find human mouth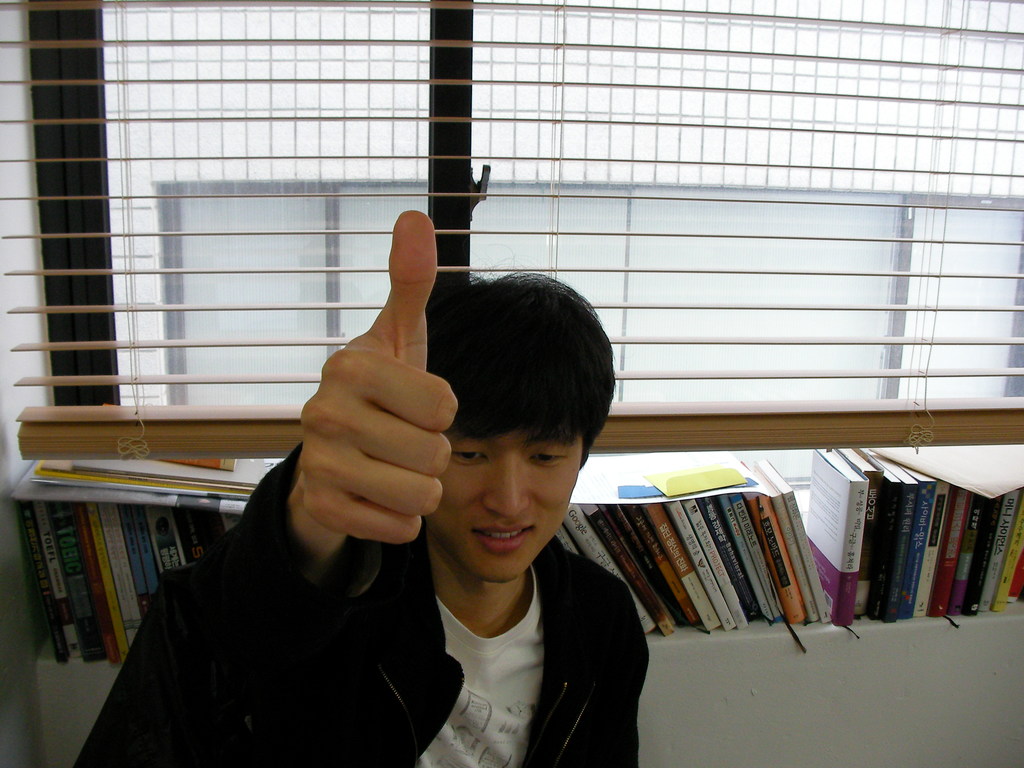
(473,524,533,549)
